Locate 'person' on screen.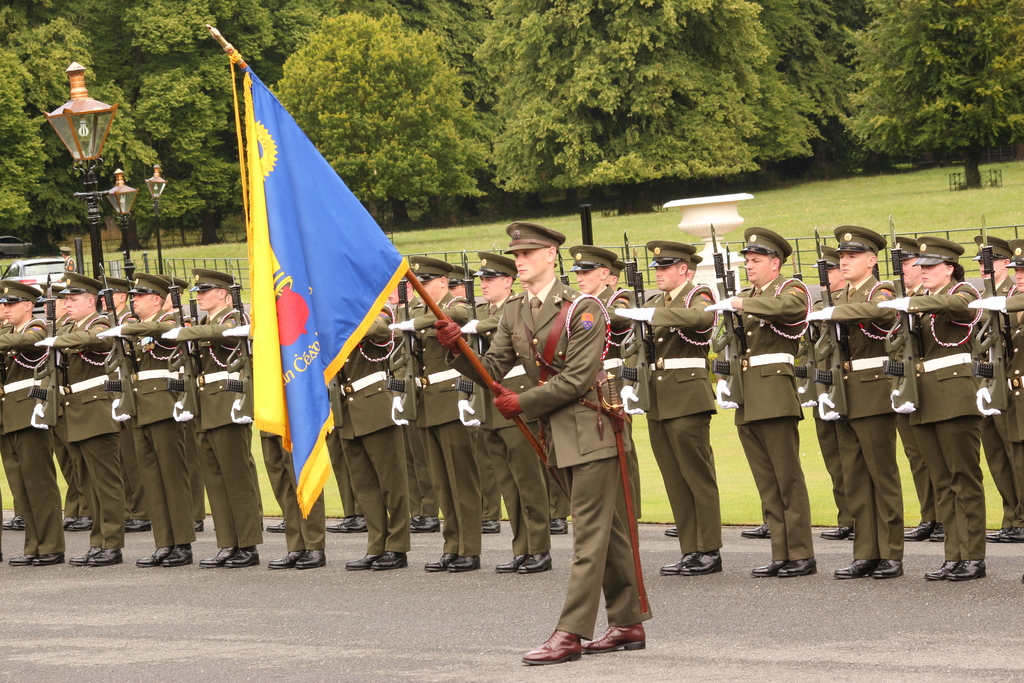
On screen at box(615, 240, 723, 578).
